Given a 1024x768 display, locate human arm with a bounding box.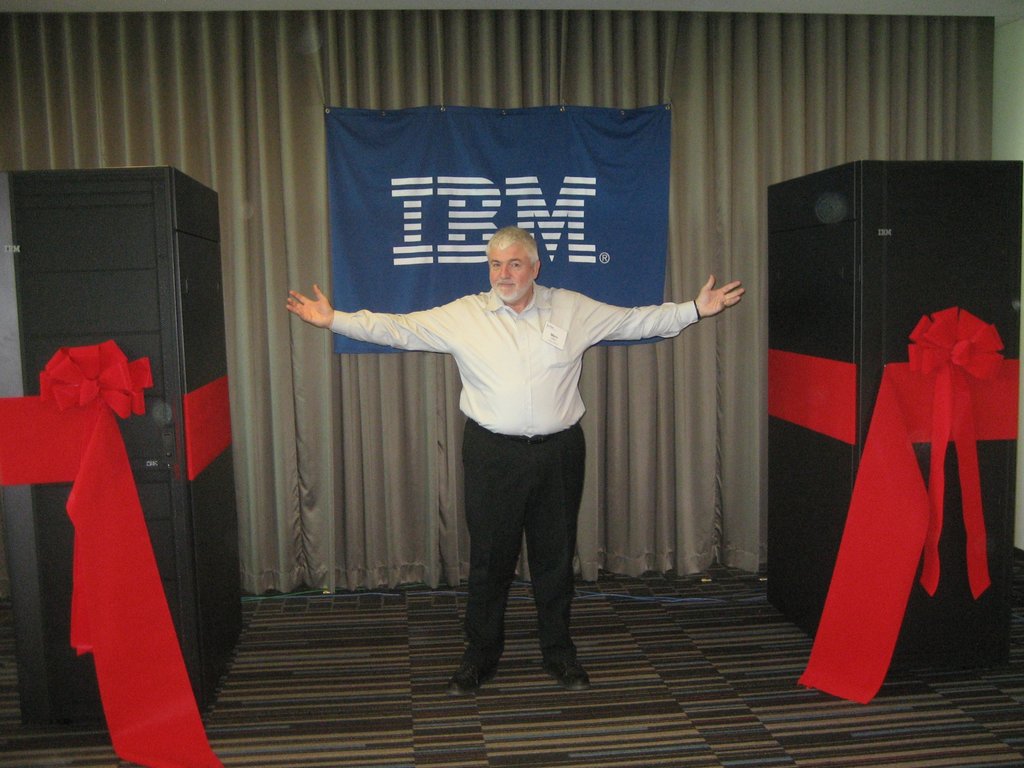
Located: 289:284:452:350.
